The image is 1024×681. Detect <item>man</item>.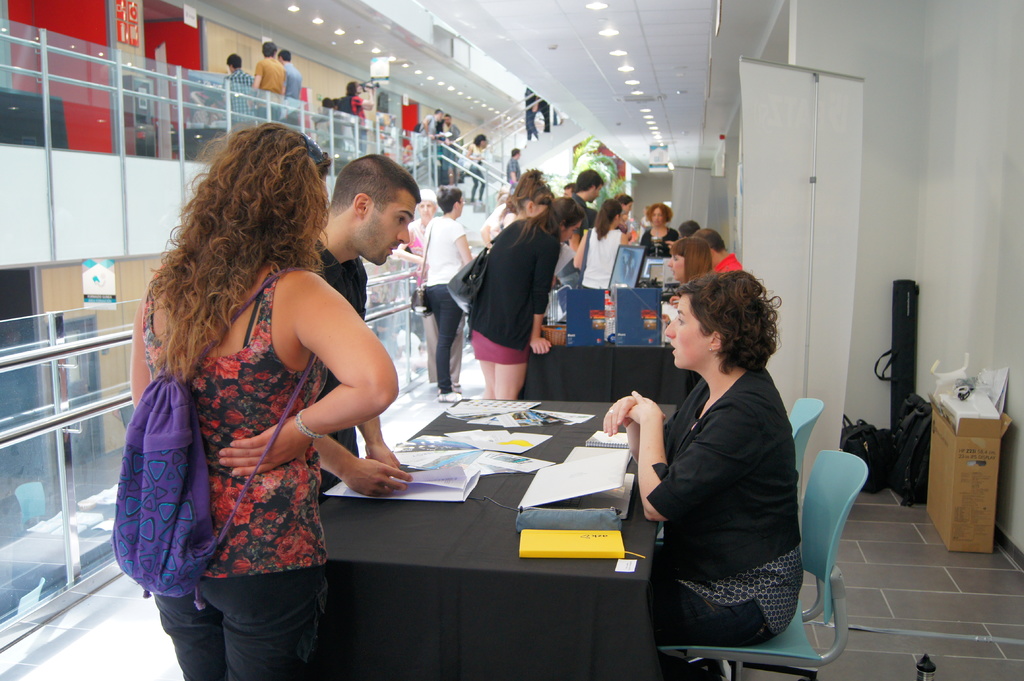
Detection: 444, 115, 465, 189.
